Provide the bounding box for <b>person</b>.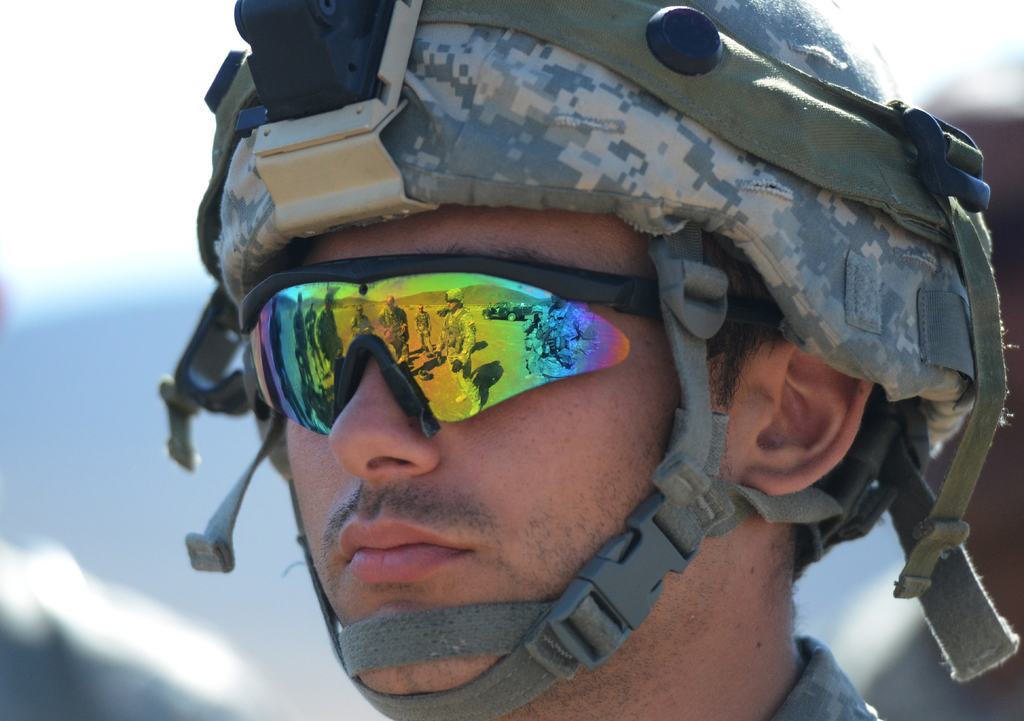
197,31,995,720.
